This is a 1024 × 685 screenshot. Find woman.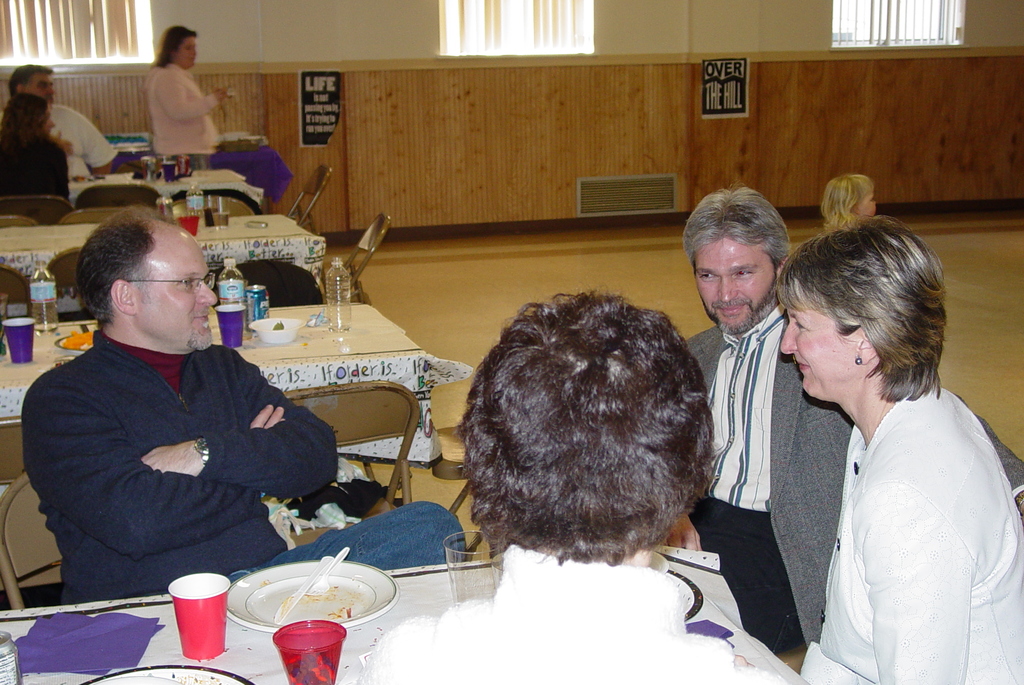
Bounding box: region(771, 216, 992, 684).
